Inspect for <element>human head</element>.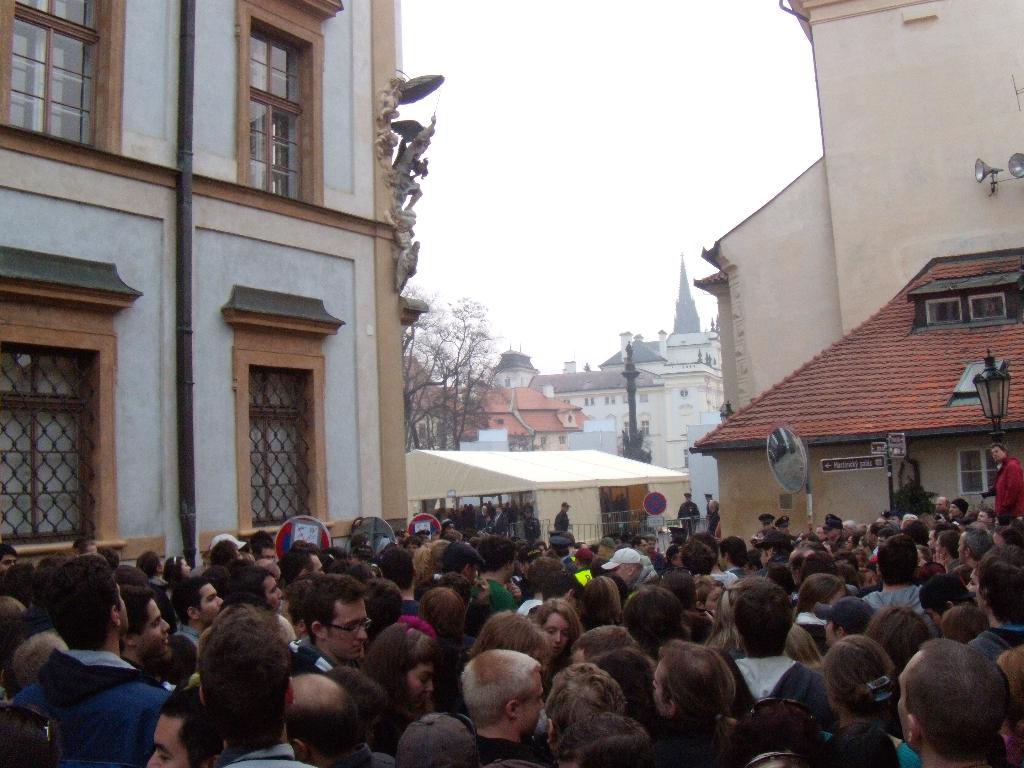
Inspection: left=991, top=442, right=1005, bottom=463.
